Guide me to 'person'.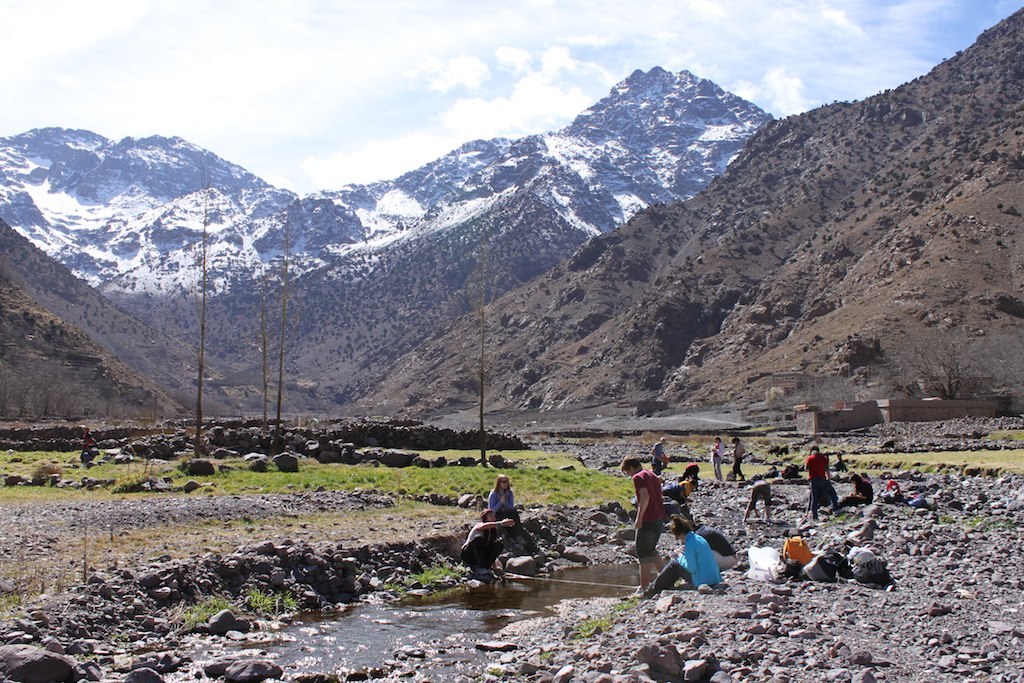
Guidance: bbox=[805, 447, 843, 522].
